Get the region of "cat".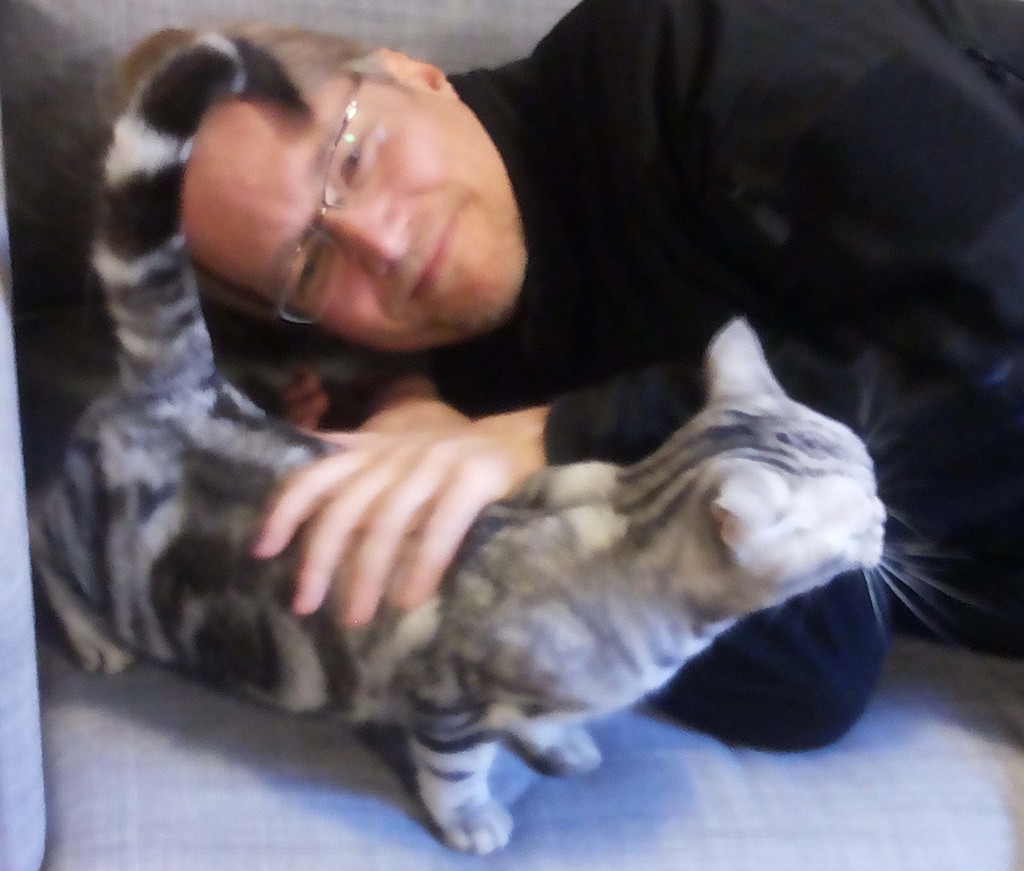
region(24, 28, 989, 856).
